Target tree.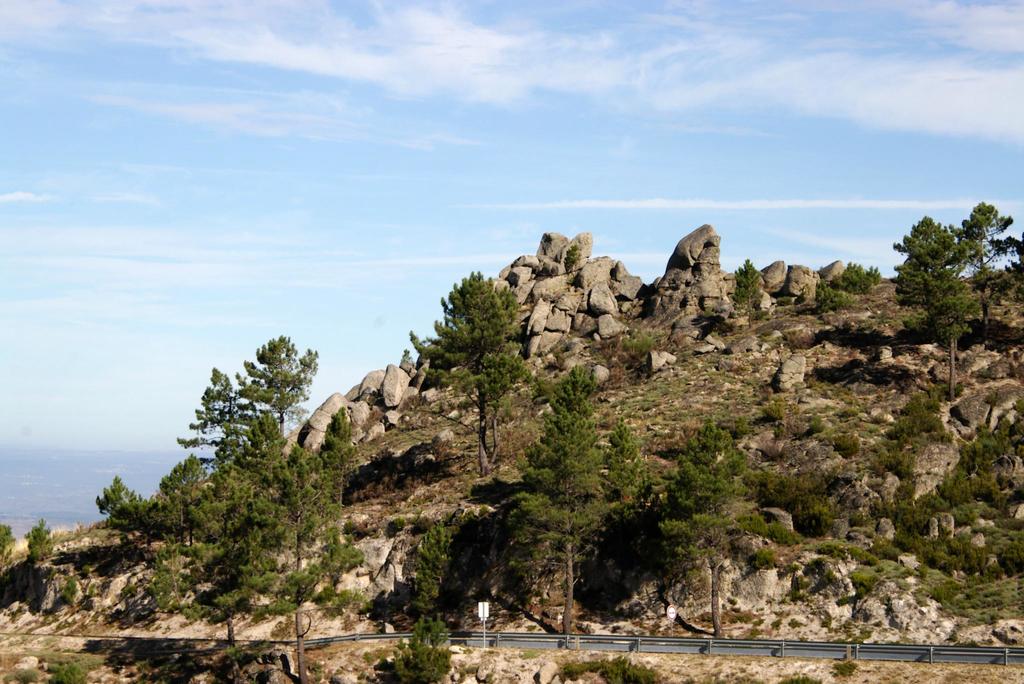
Target region: crop(655, 487, 745, 635).
